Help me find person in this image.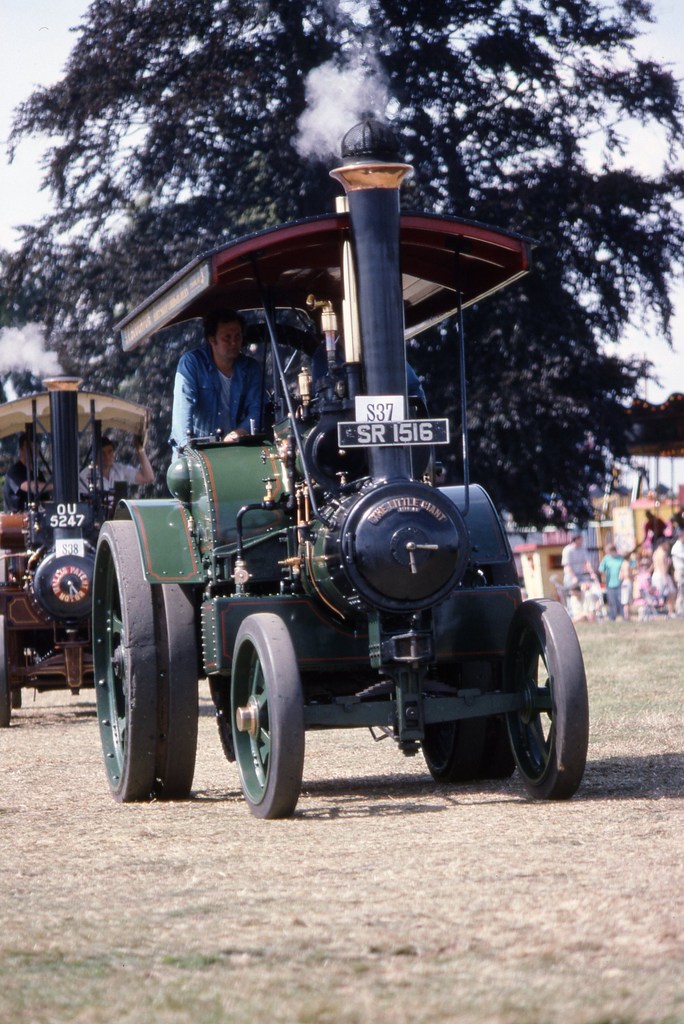
Found it: left=86, top=431, right=156, bottom=495.
